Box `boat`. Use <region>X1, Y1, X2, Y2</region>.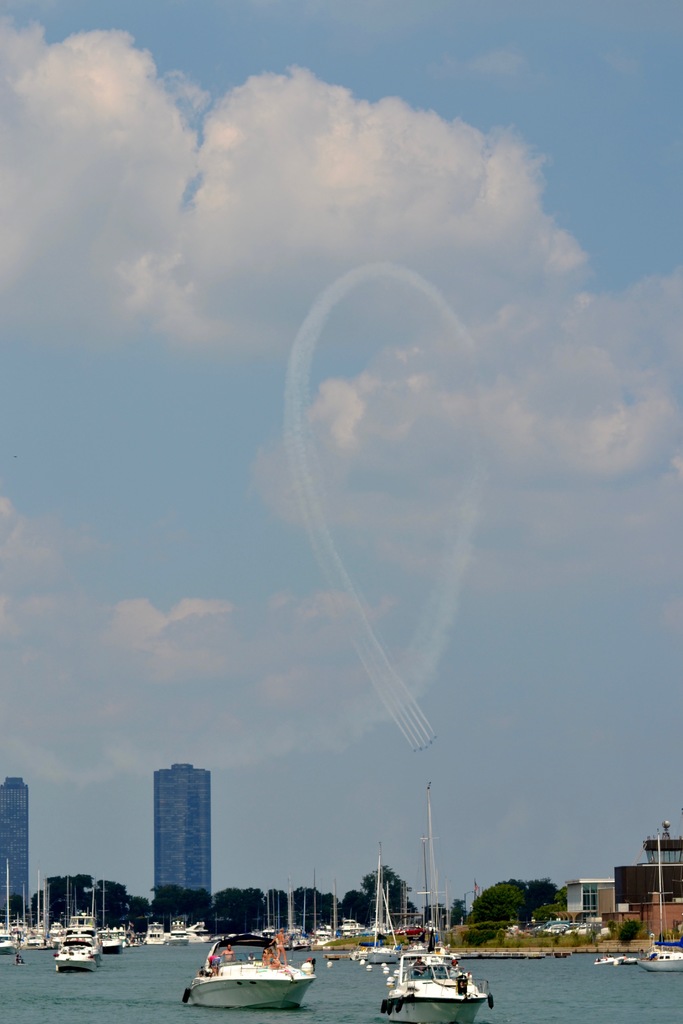
<region>375, 785, 491, 1023</region>.
